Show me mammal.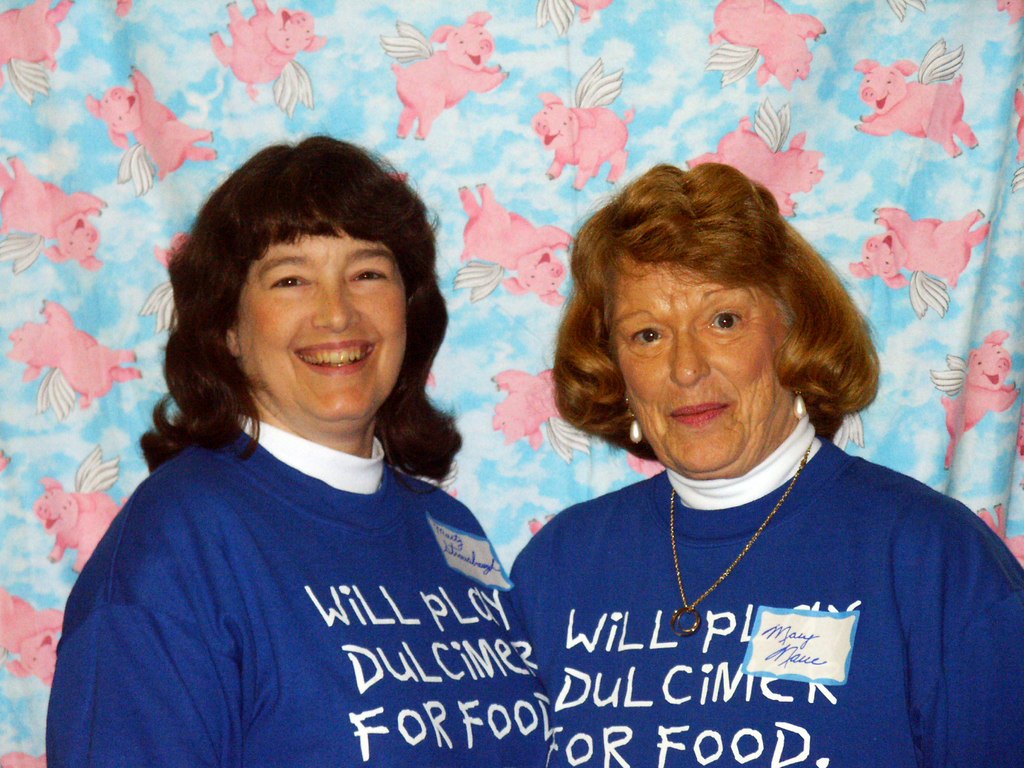
mammal is here: [205,1,327,100].
